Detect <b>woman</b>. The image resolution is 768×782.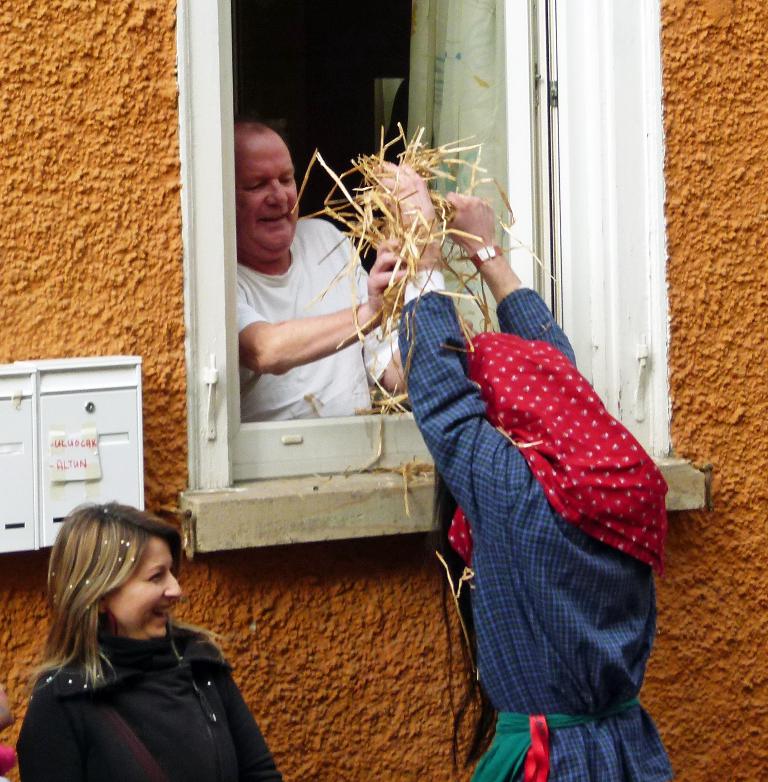
<bbox>369, 157, 675, 781</bbox>.
